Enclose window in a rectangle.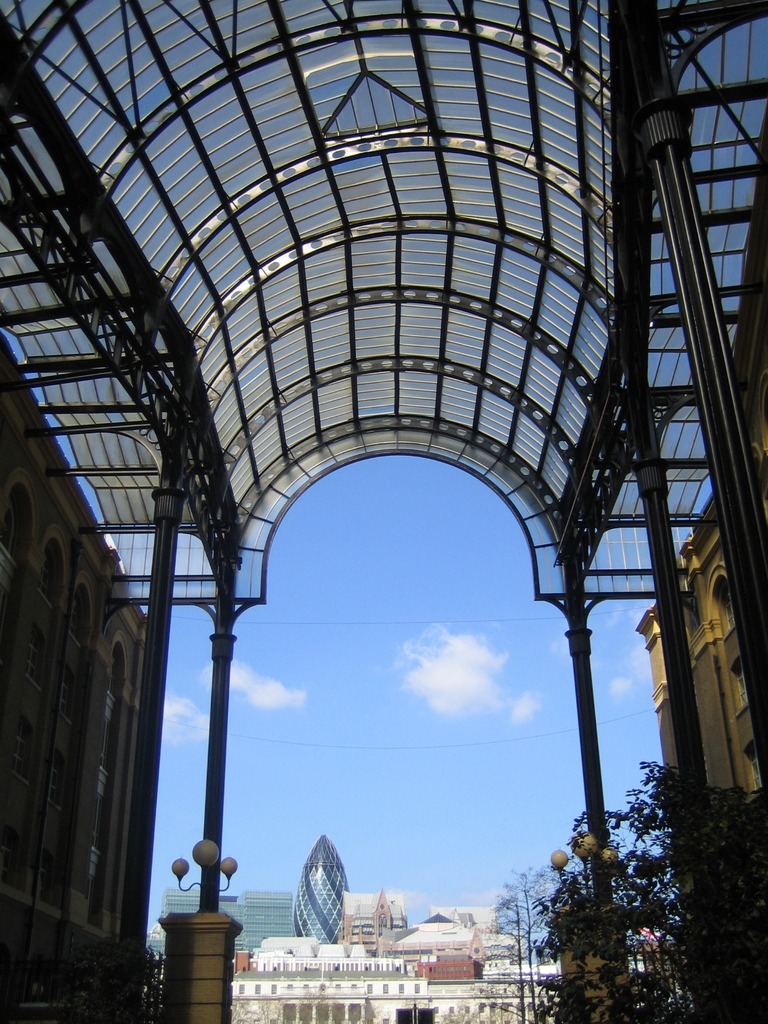
l=726, t=646, r=742, b=709.
